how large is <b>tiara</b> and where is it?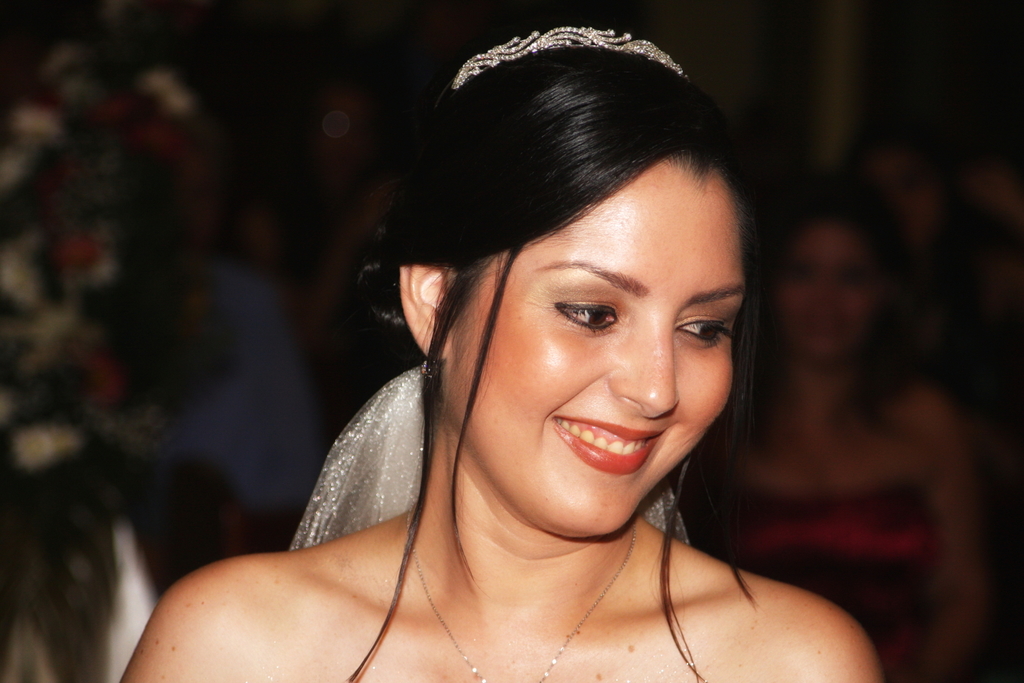
Bounding box: (left=448, top=27, right=689, bottom=94).
